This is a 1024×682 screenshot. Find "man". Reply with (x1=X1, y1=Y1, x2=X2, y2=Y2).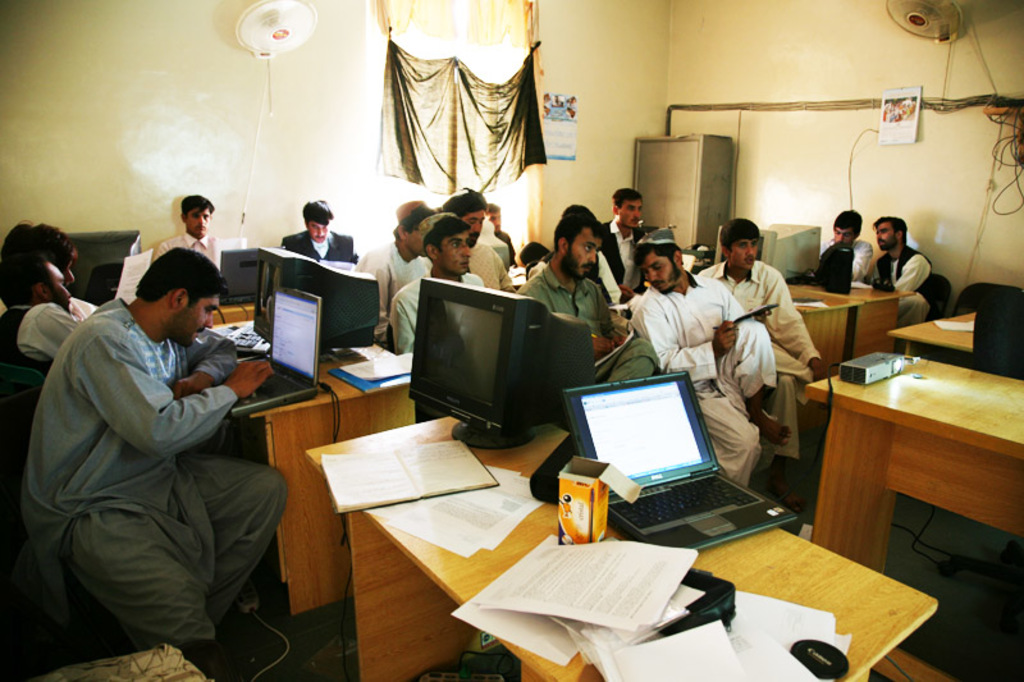
(x1=598, y1=186, x2=658, y2=321).
